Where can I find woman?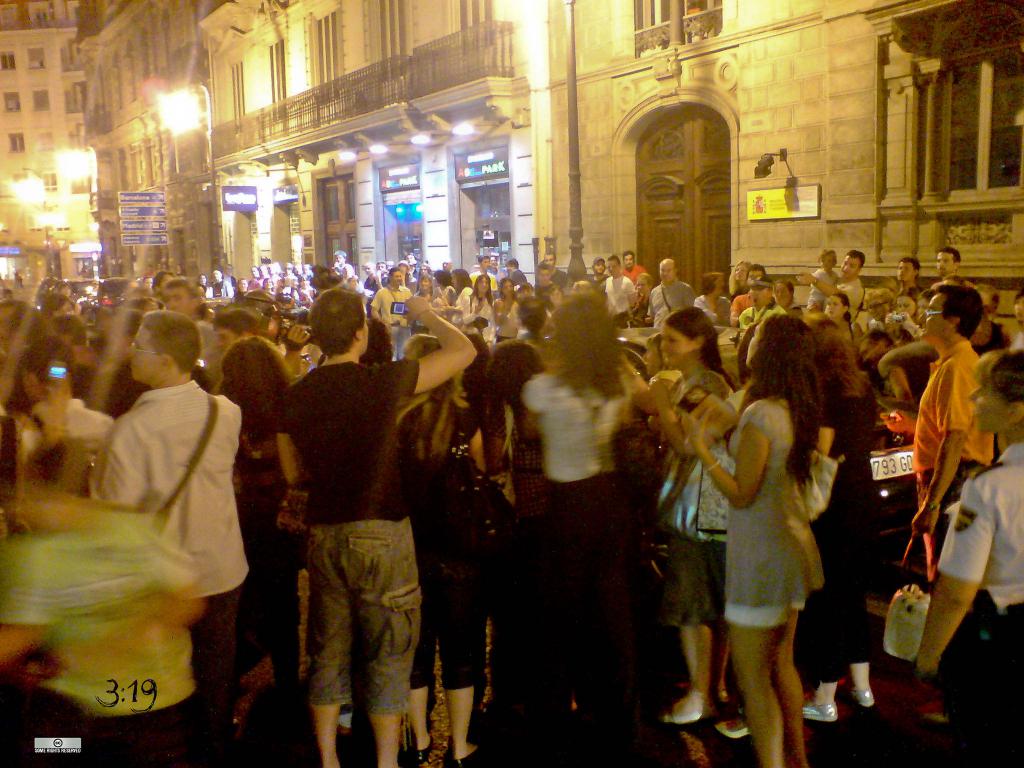
You can find it at BBox(898, 285, 920, 329).
